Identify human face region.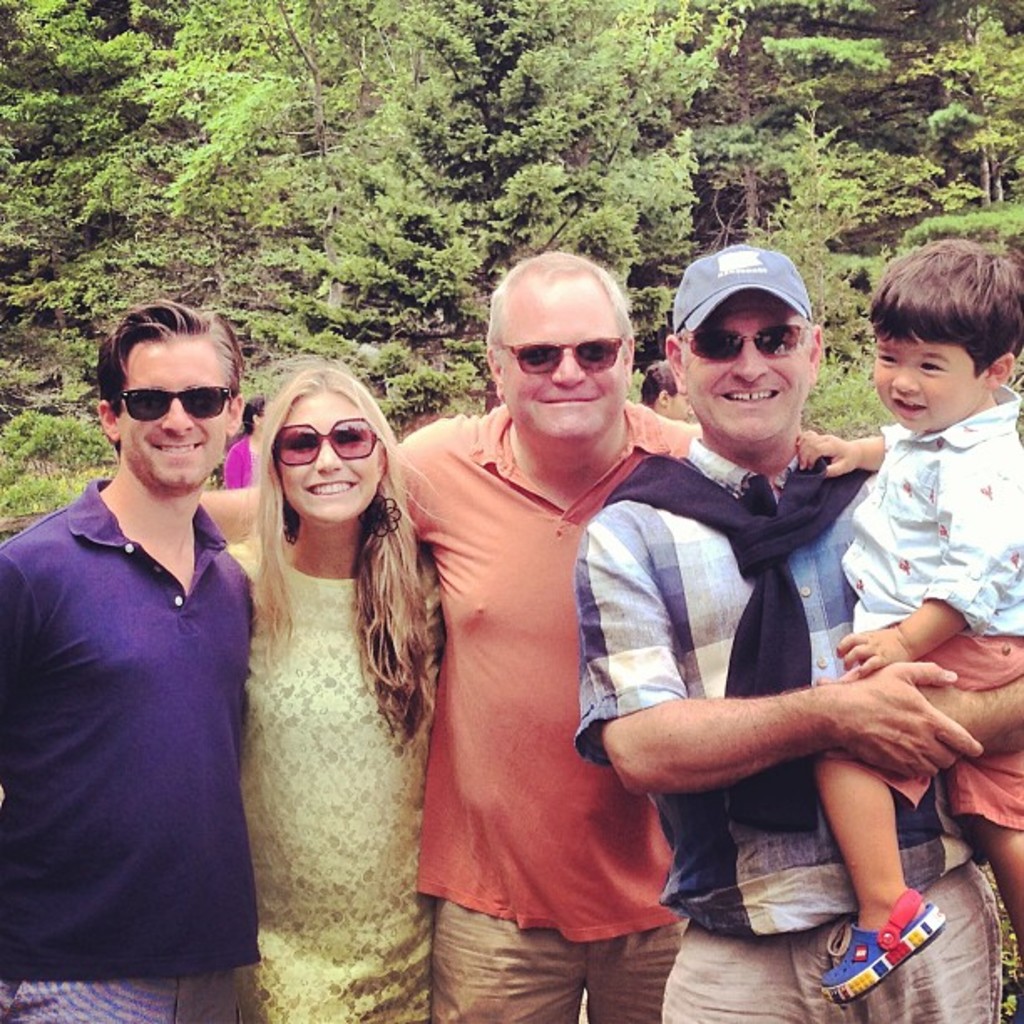
Region: left=276, top=392, right=380, bottom=525.
